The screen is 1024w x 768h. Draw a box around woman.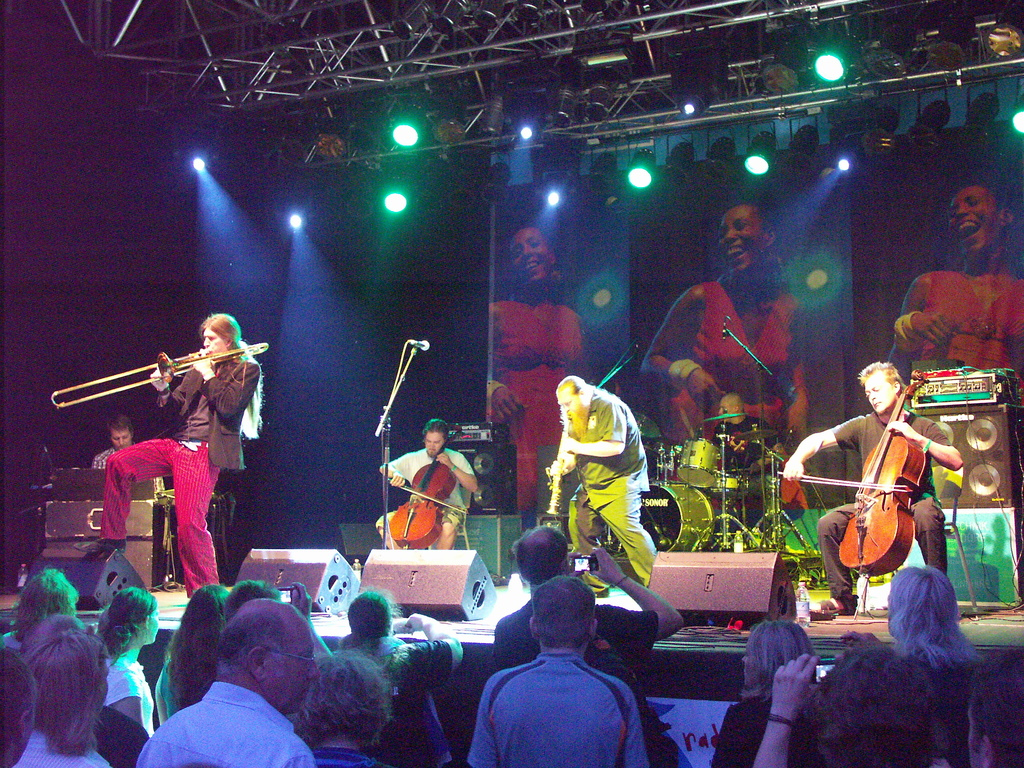
884 184 1023 388.
